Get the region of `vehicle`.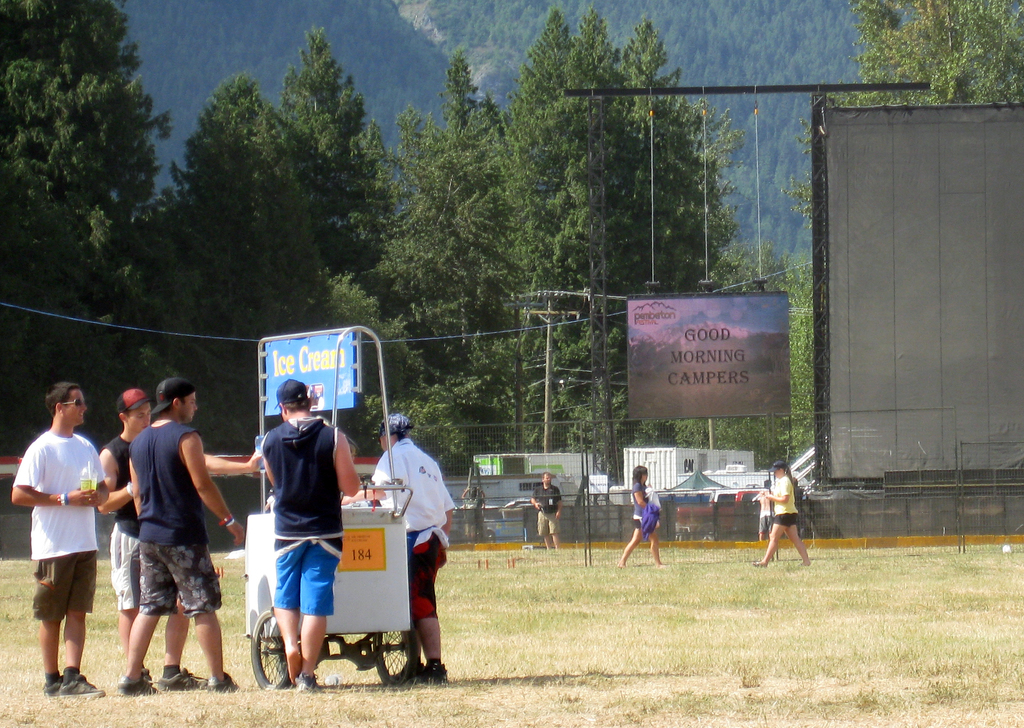
region(461, 500, 528, 543).
